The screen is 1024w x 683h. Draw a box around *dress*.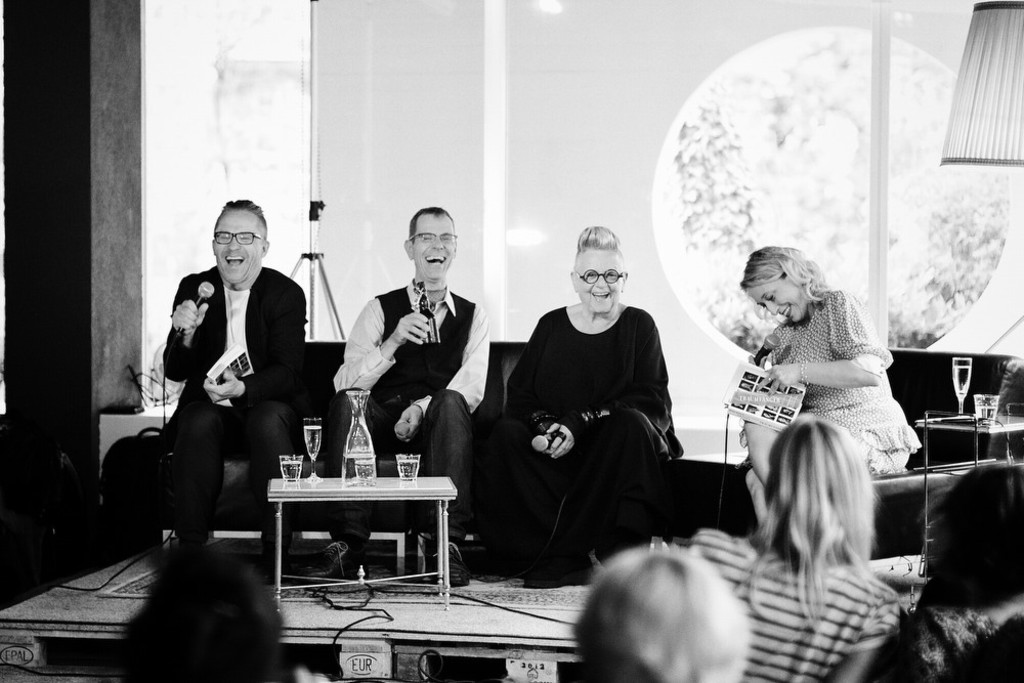
509 304 680 589.
